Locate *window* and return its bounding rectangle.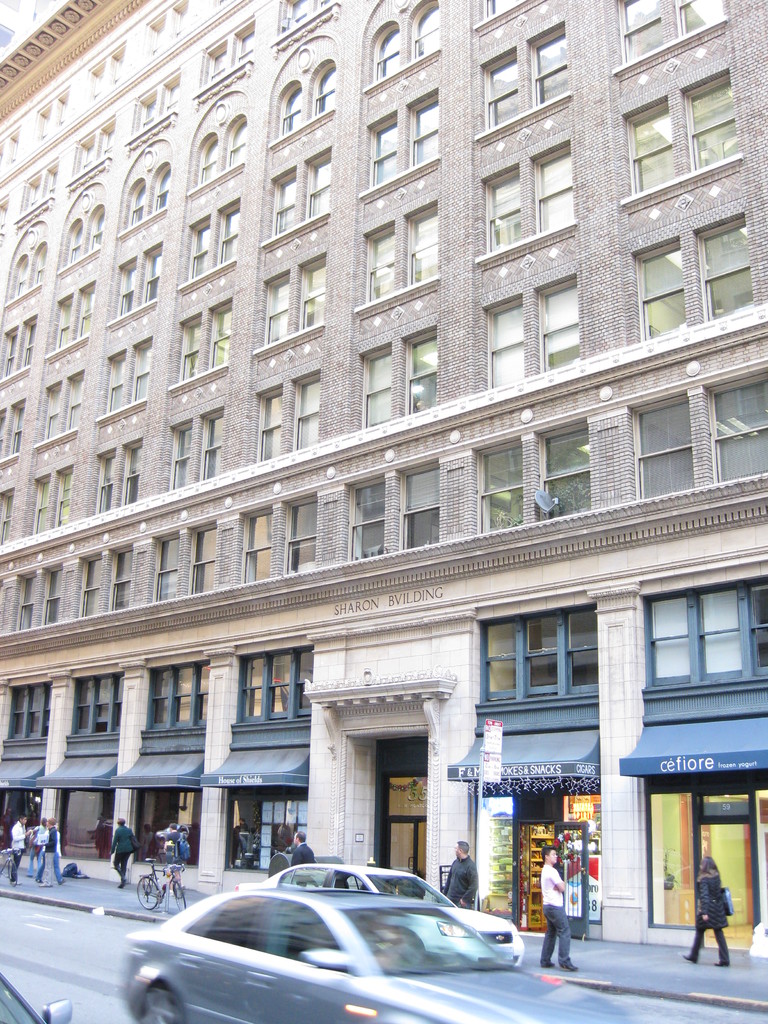
[left=90, top=457, right=119, bottom=513].
